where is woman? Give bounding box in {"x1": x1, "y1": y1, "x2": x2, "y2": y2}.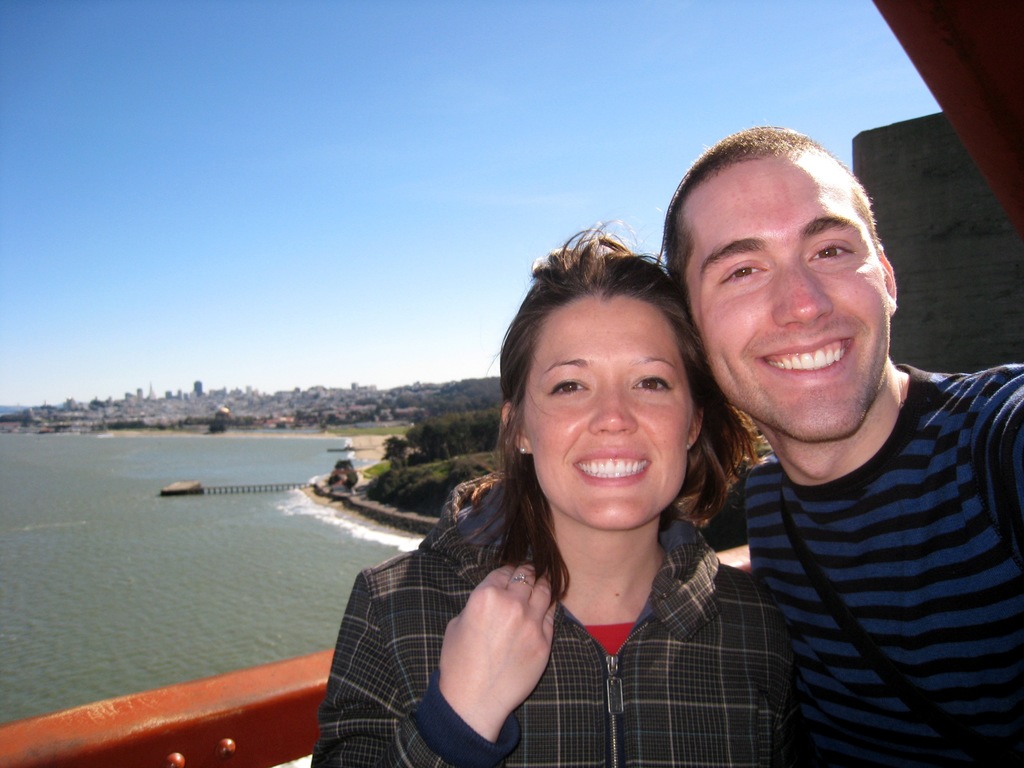
{"x1": 355, "y1": 230, "x2": 795, "y2": 767}.
